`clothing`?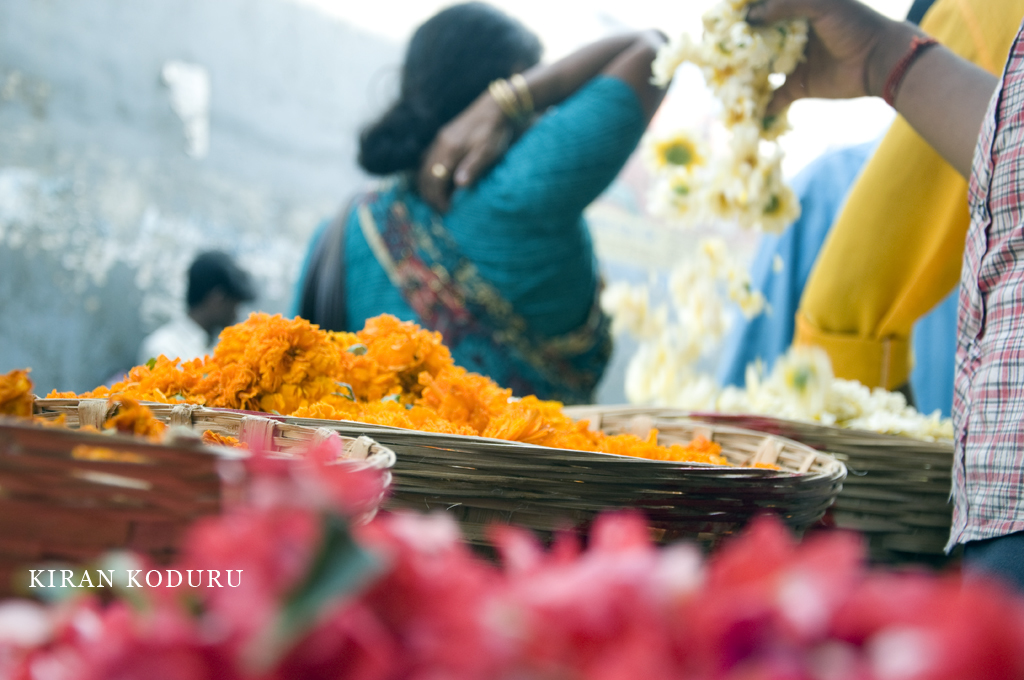
(left=289, top=73, right=645, bottom=405)
